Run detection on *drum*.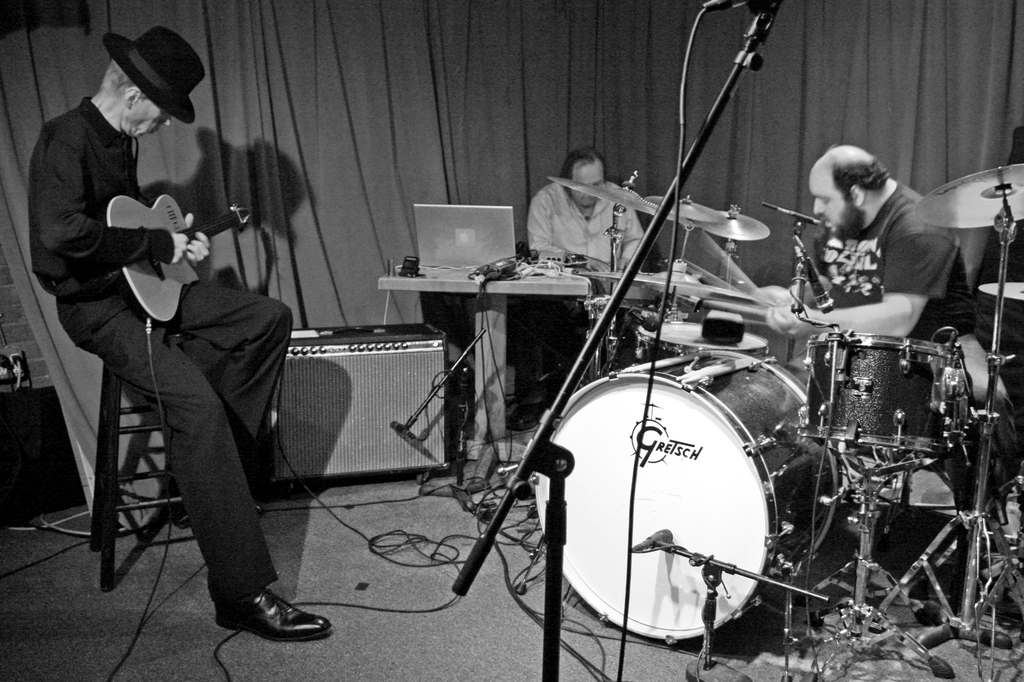
Result: box(634, 321, 771, 364).
